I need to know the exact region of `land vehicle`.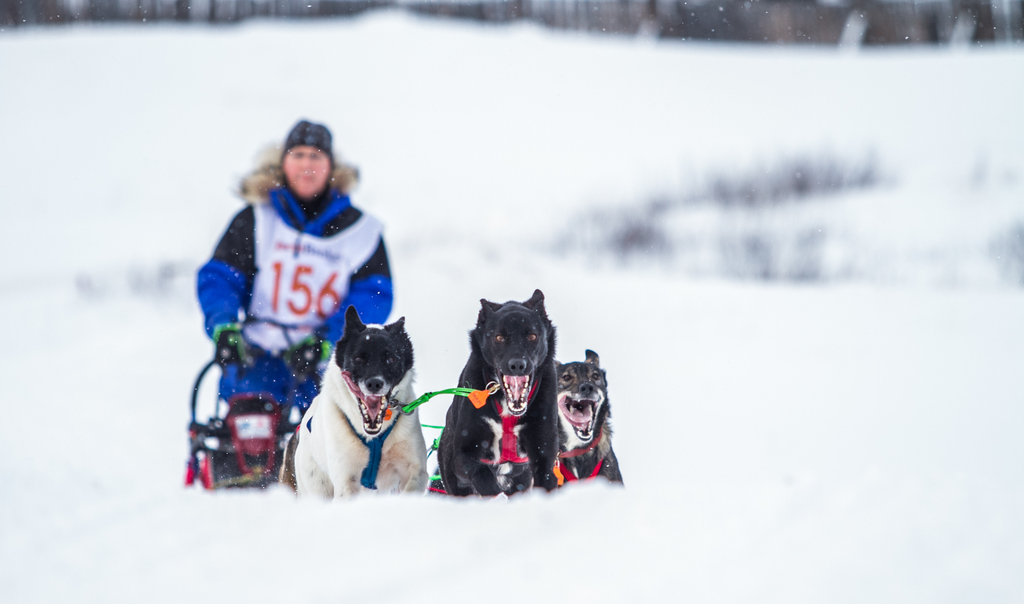
Region: box=[184, 313, 324, 486].
